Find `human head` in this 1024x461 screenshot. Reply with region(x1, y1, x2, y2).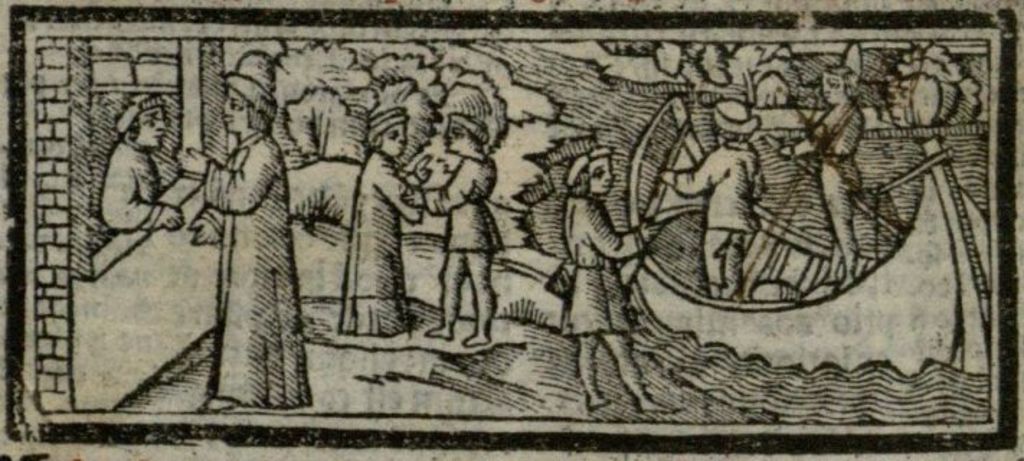
region(821, 66, 858, 104).
